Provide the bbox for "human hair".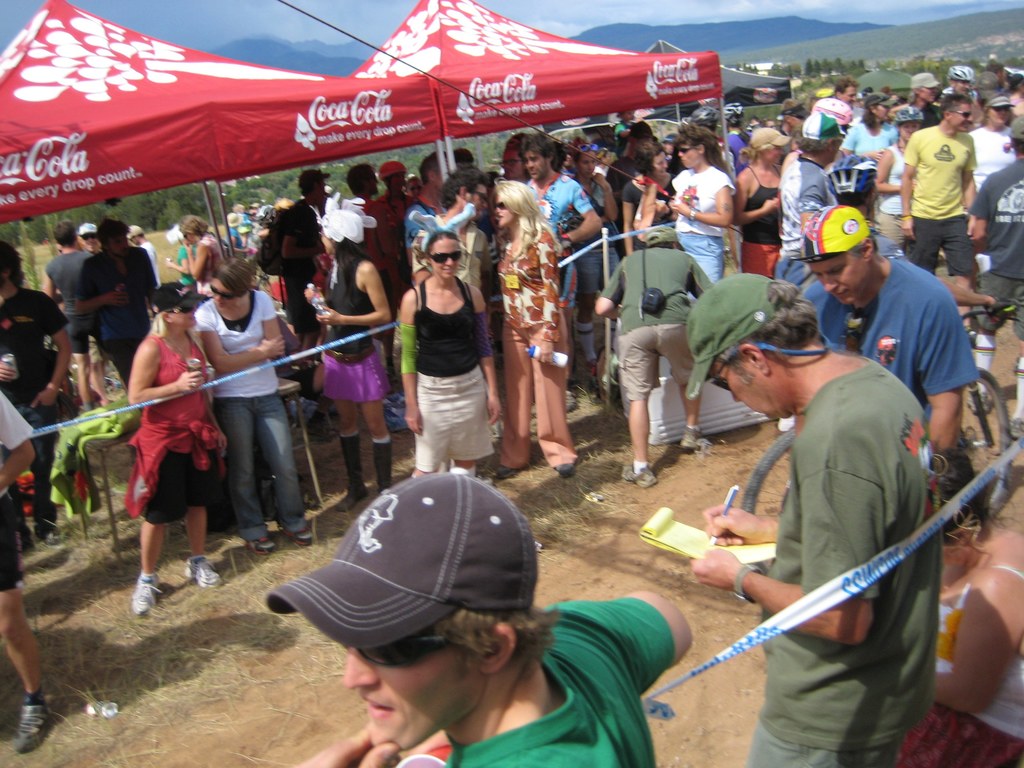
pyautogui.locateOnScreen(338, 234, 378, 310).
